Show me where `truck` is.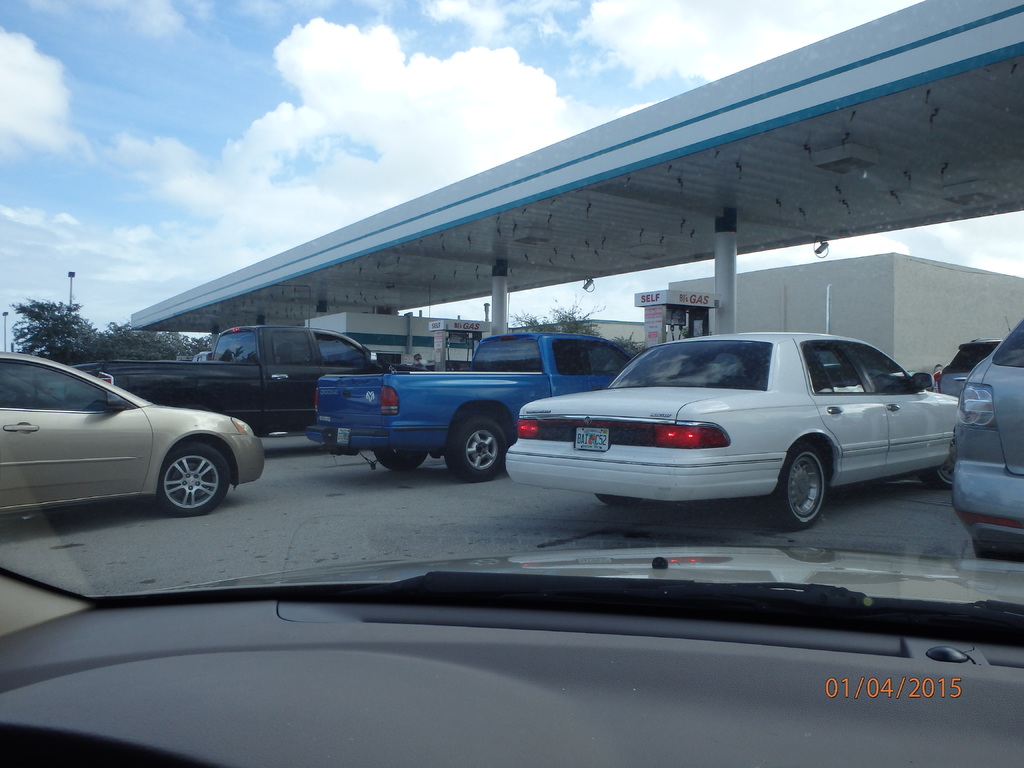
`truck` is at l=310, t=327, r=628, b=479.
